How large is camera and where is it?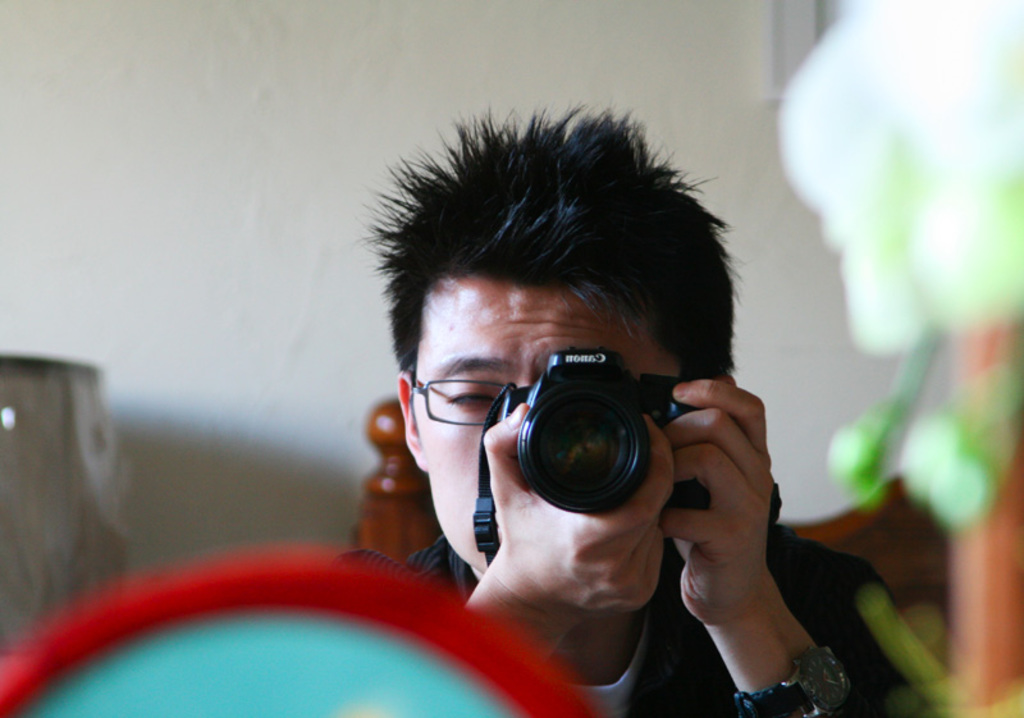
Bounding box: box=[502, 343, 735, 541].
